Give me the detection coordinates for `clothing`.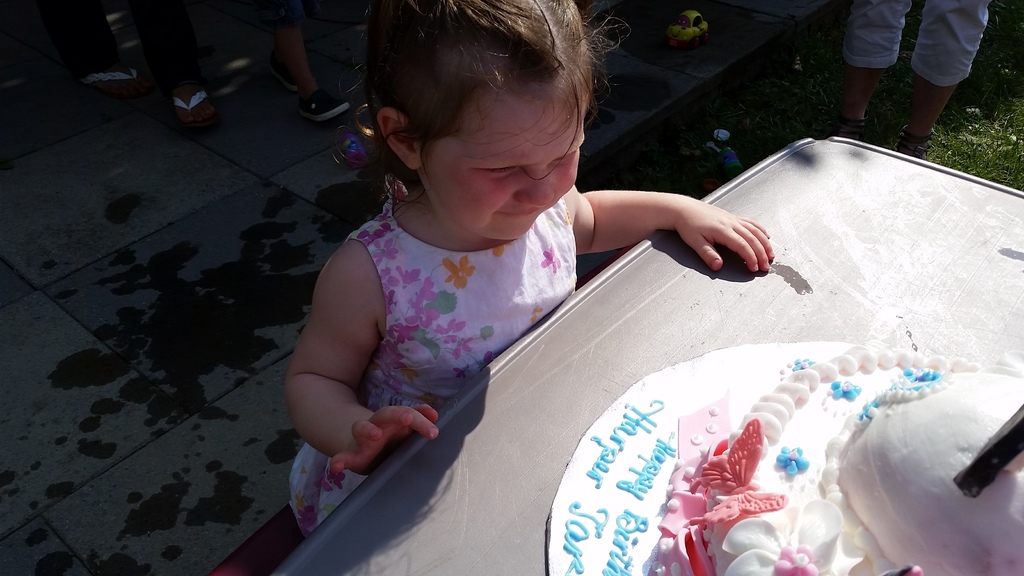
(left=287, top=203, right=579, bottom=534).
